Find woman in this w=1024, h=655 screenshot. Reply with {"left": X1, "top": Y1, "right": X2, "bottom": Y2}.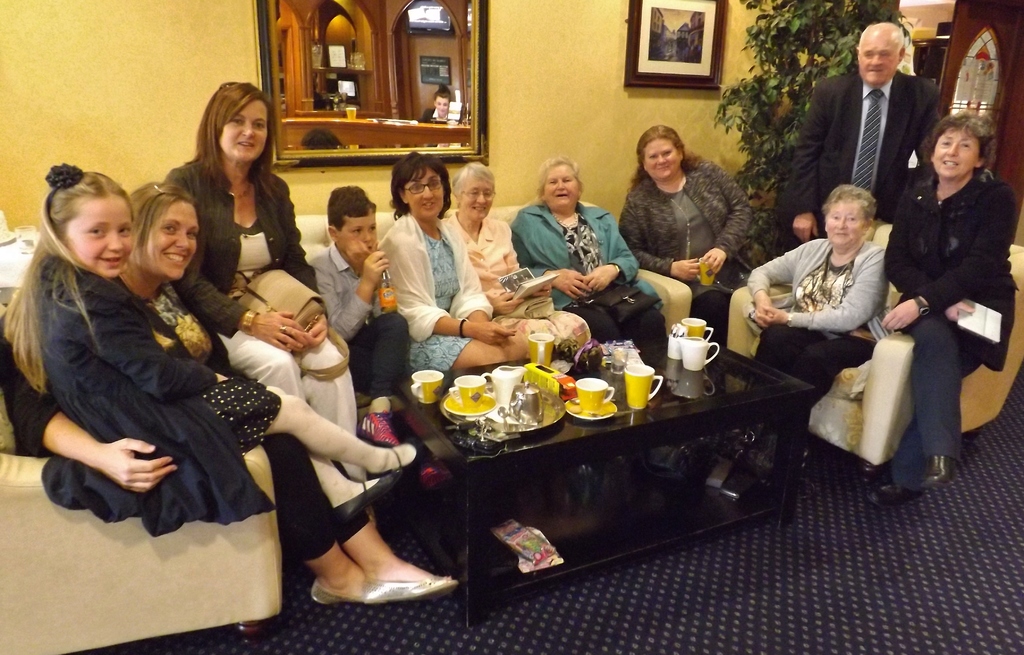
{"left": 375, "top": 147, "right": 556, "bottom": 370}.
